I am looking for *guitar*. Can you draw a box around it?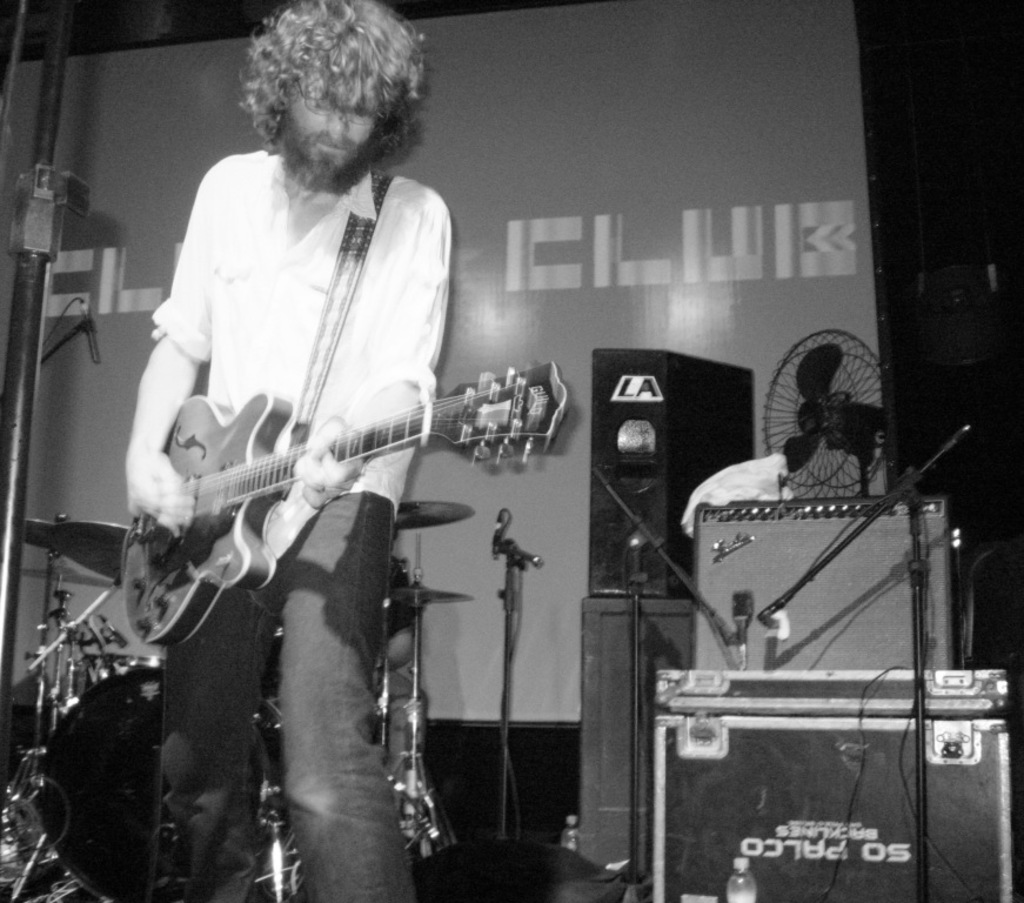
Sure, the bounding box is [left=133, top=325, right=556, bottom=628].
